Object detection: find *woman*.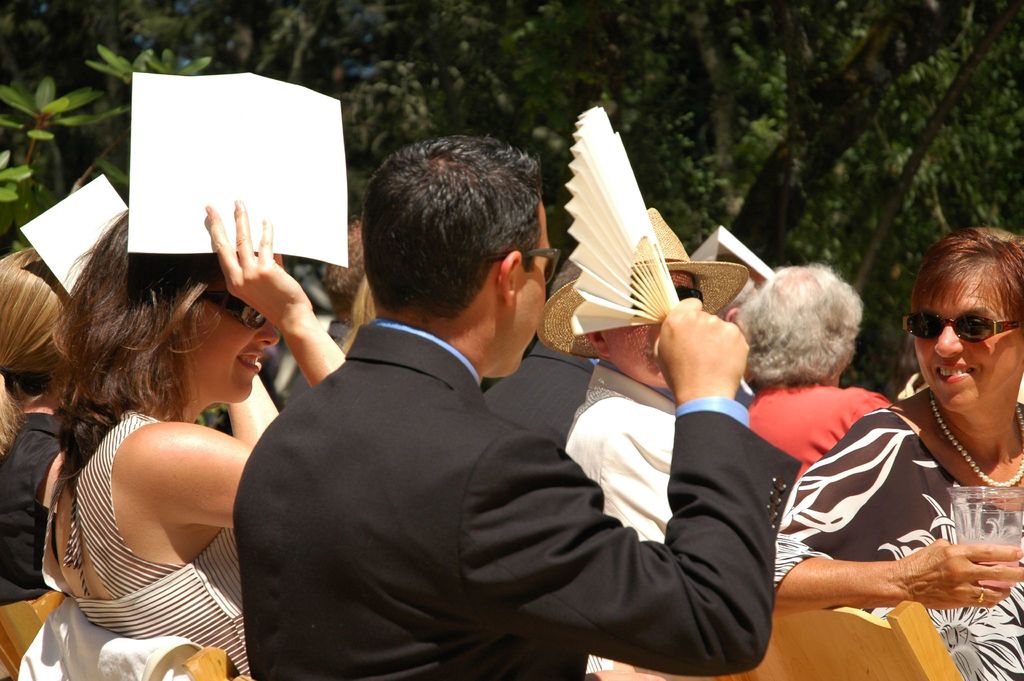
rect(770, 221, 1023, 680).
